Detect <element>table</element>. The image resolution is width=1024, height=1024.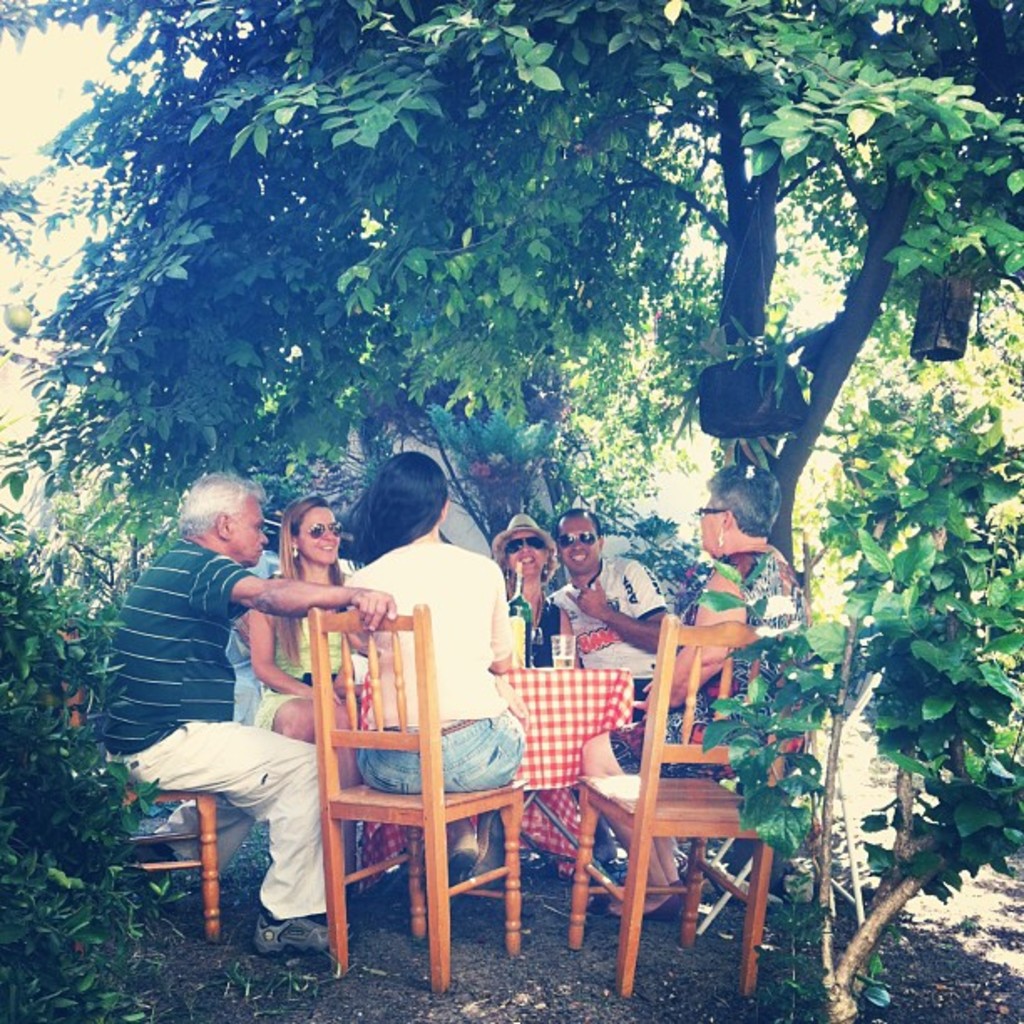
box(355, 646, 644, 922).
